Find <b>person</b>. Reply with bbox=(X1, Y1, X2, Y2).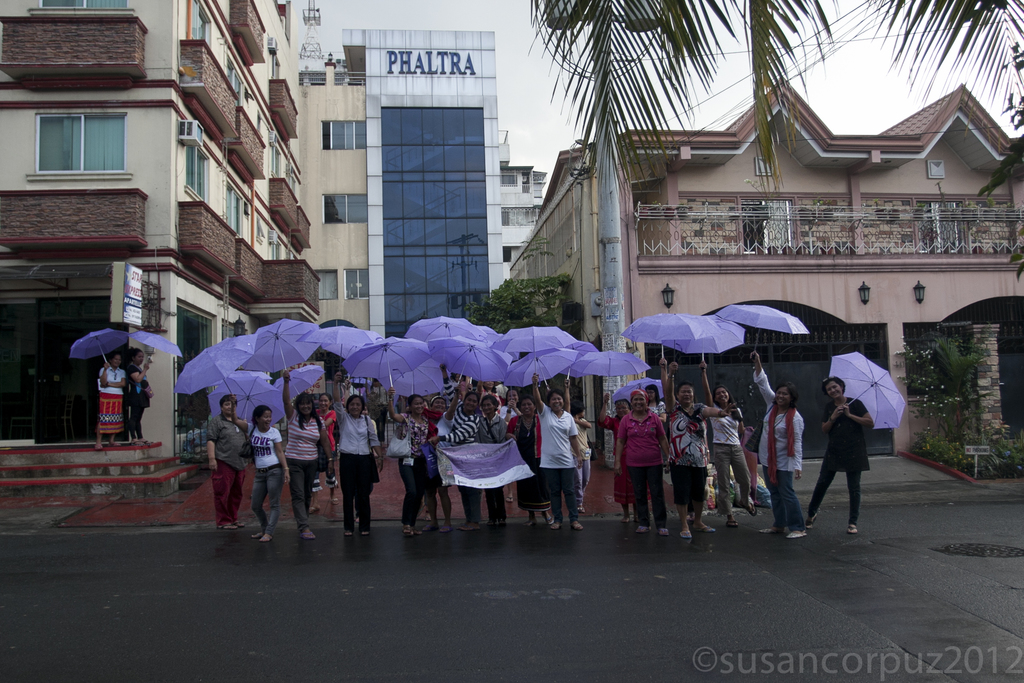
bbox=(667, 359, 740, 538).
